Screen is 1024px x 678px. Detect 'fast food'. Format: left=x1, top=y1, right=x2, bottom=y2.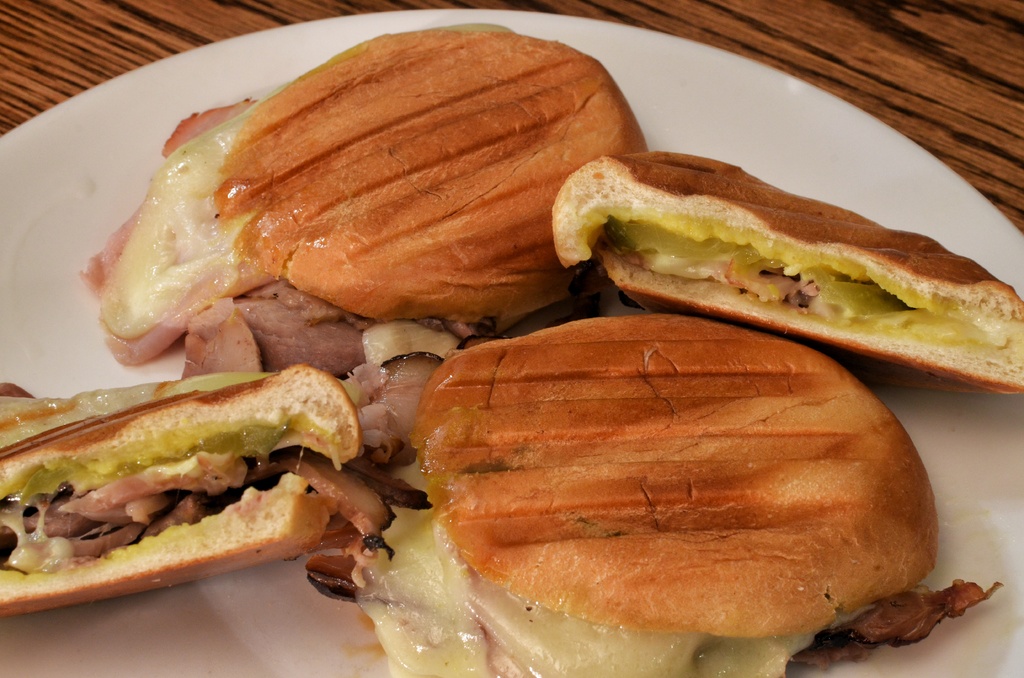
left=307, top=311, right=1004, bottom=676.
